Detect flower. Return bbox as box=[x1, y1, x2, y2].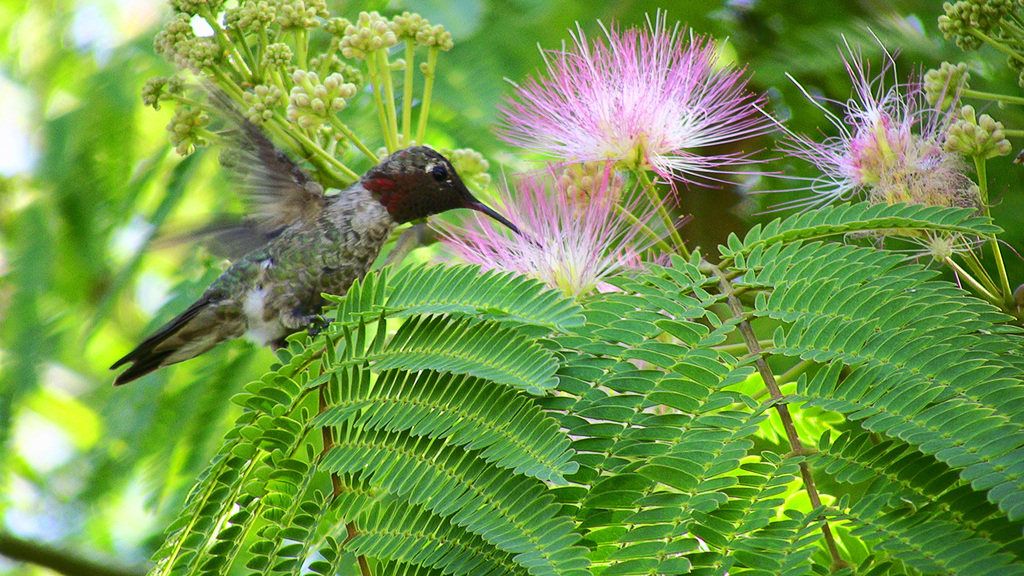
box=[490, 11, 763, 201].
